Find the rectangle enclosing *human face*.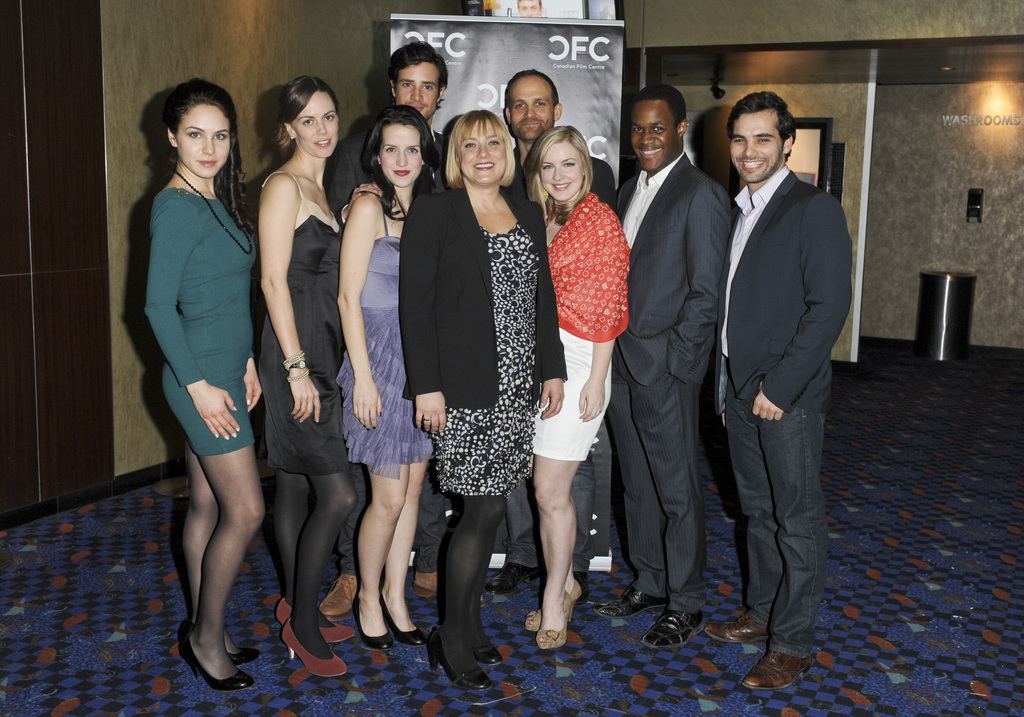
select_region(539, 141, 586, 200).
